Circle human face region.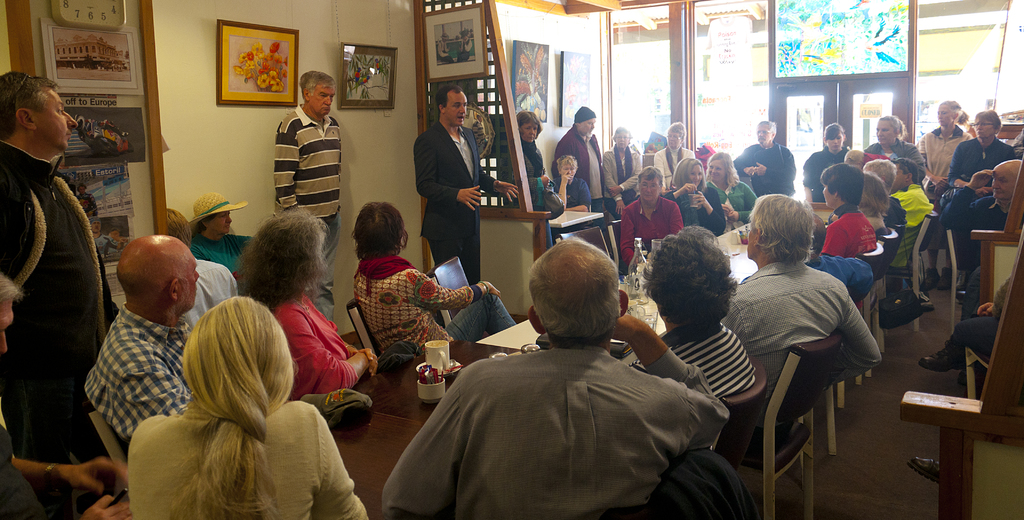
Region: locate(976, 117, 993, 139).
